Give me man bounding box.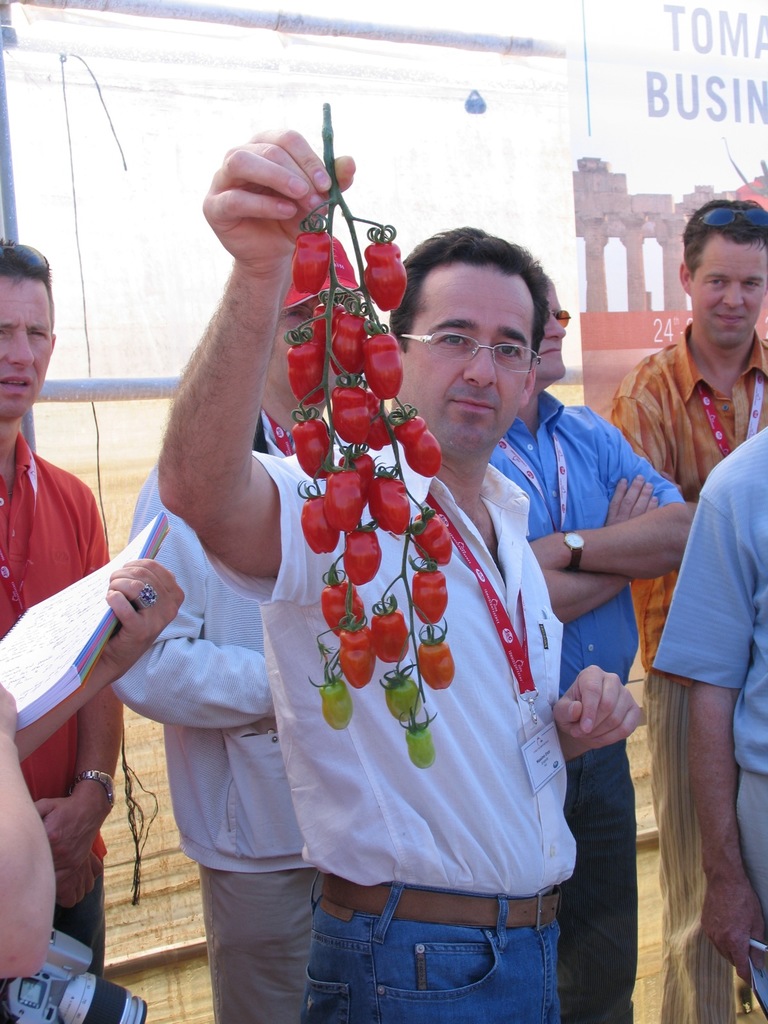
bbox=(645, 426, 767, 1007).
